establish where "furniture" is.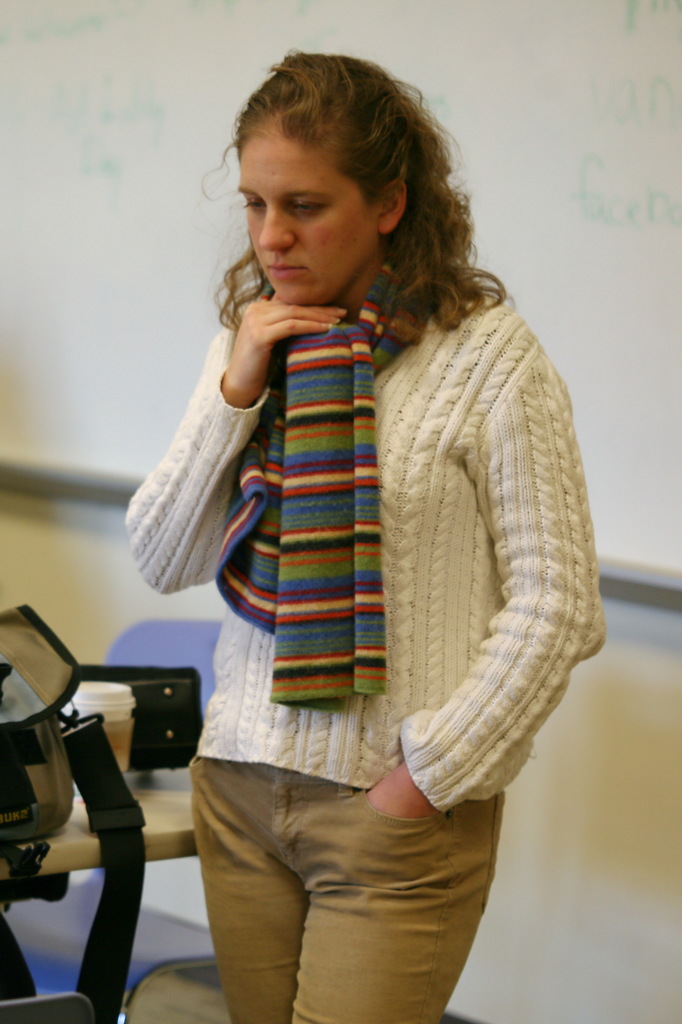
Established at bbox(4, 616, 214, 1023).
